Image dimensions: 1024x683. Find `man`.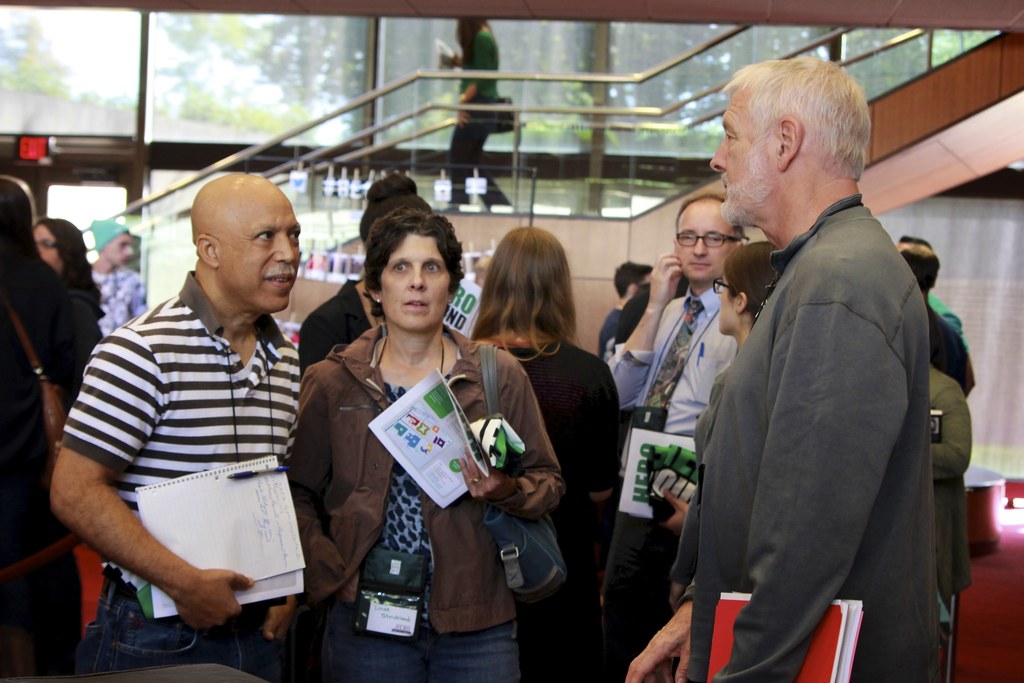
(left=88, top=215, right=145, bottom=339).
